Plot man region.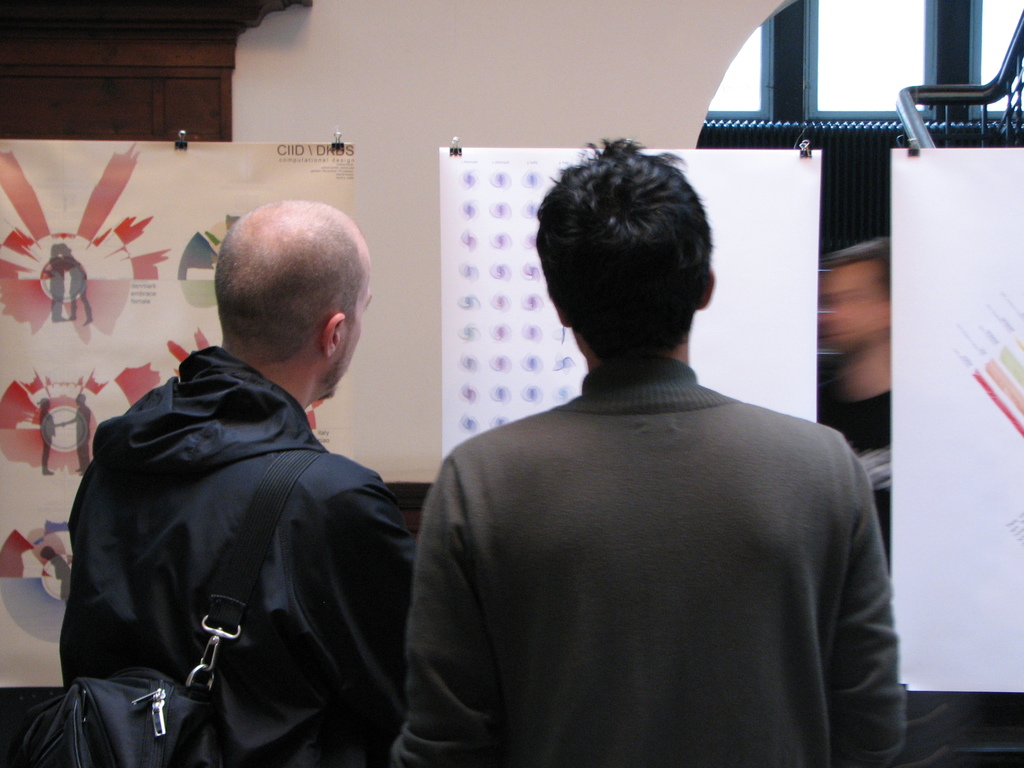
Plotted at select_region(59, 200, 403, 767).
